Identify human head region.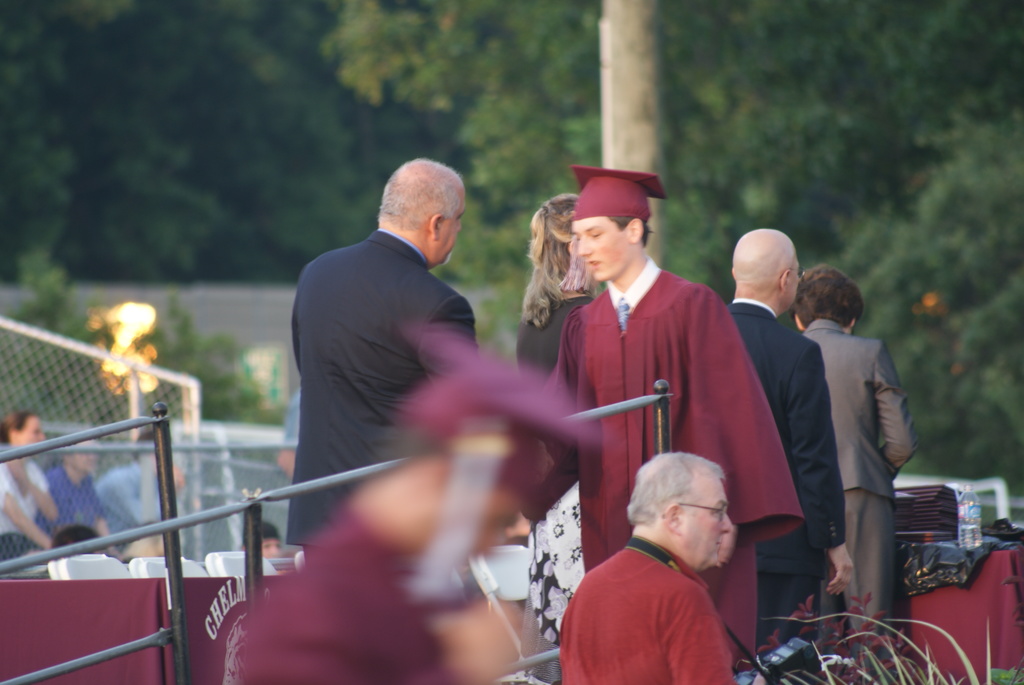
Region: 0,407,44,447.
